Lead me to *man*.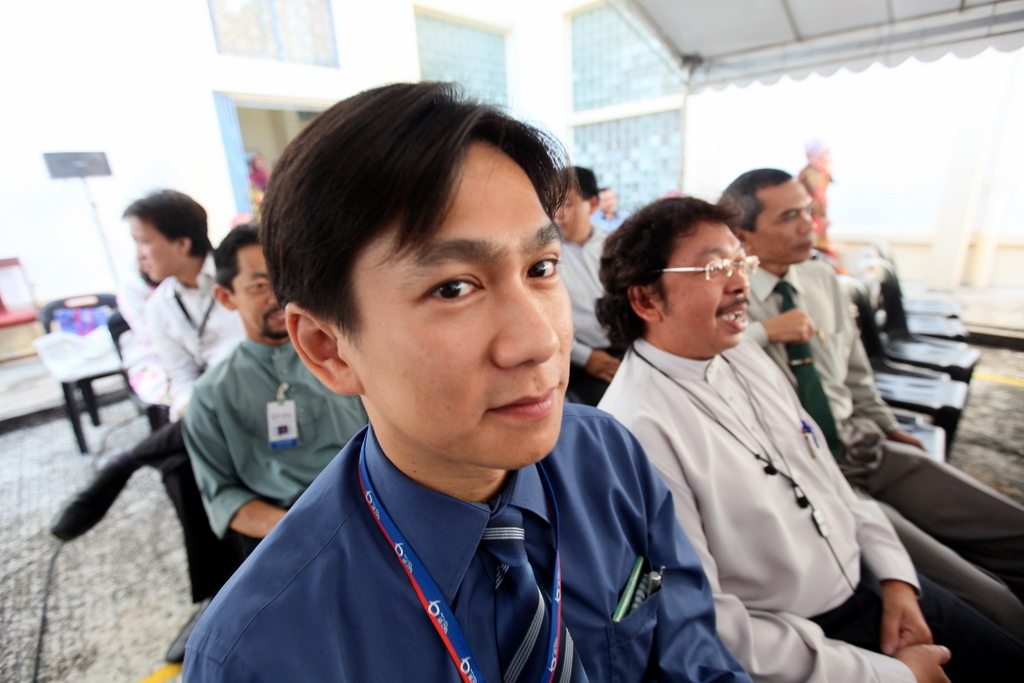
Lead to (175, 88, 759, 682).
